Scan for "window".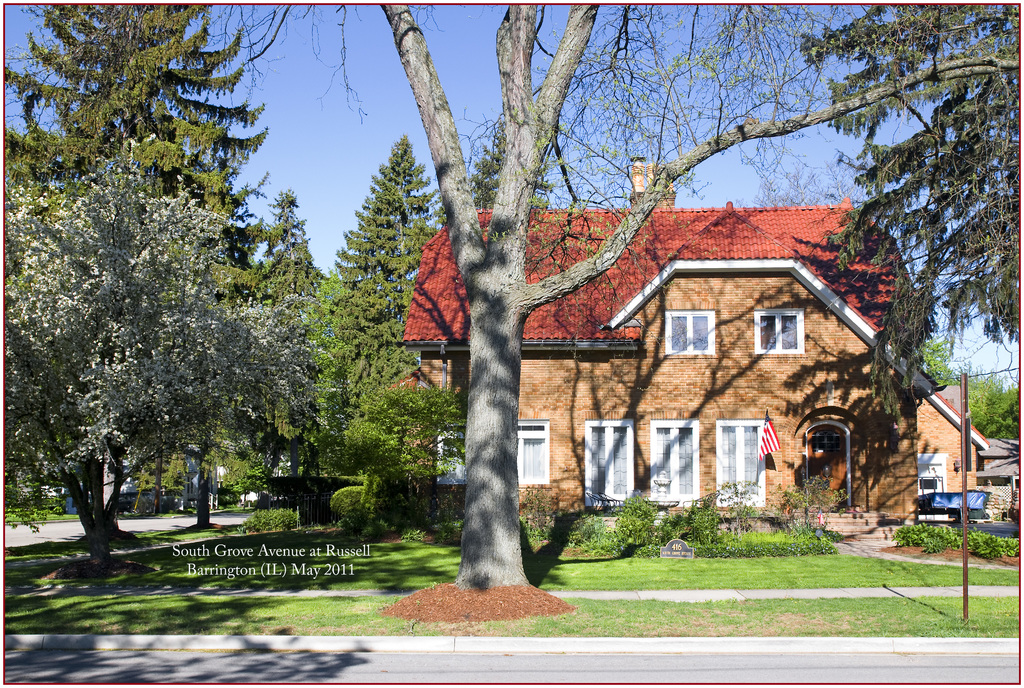
Scan result: crop(664, 307, 714, 359).
